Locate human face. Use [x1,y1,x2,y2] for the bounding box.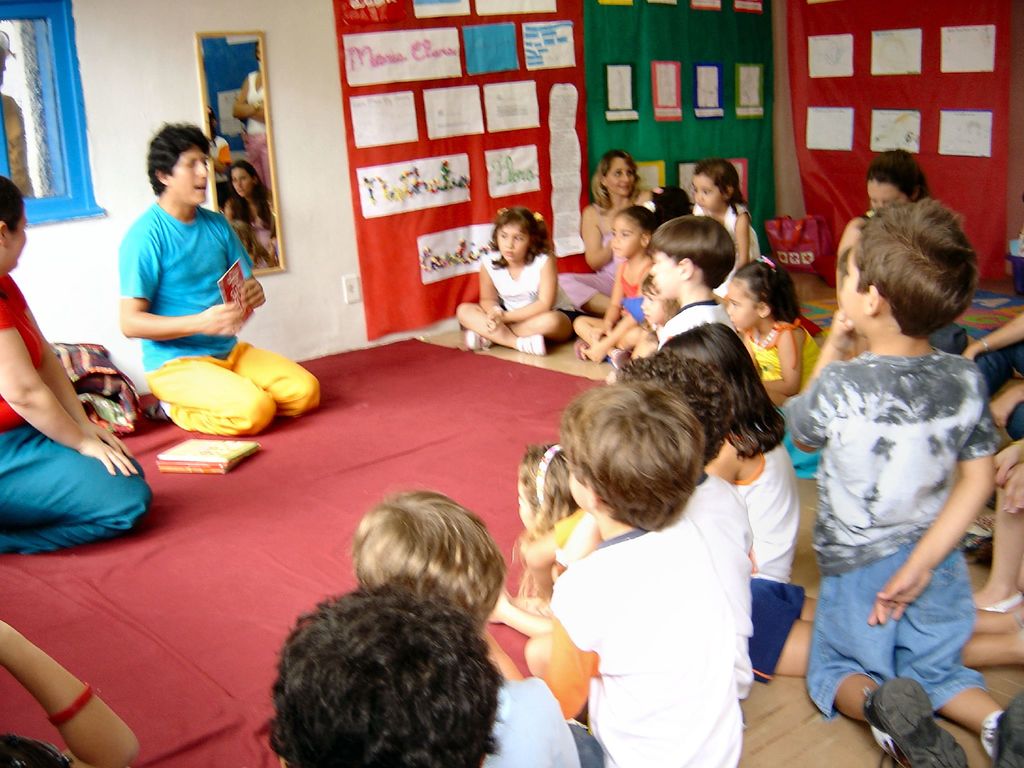
[1,208,25,266].
